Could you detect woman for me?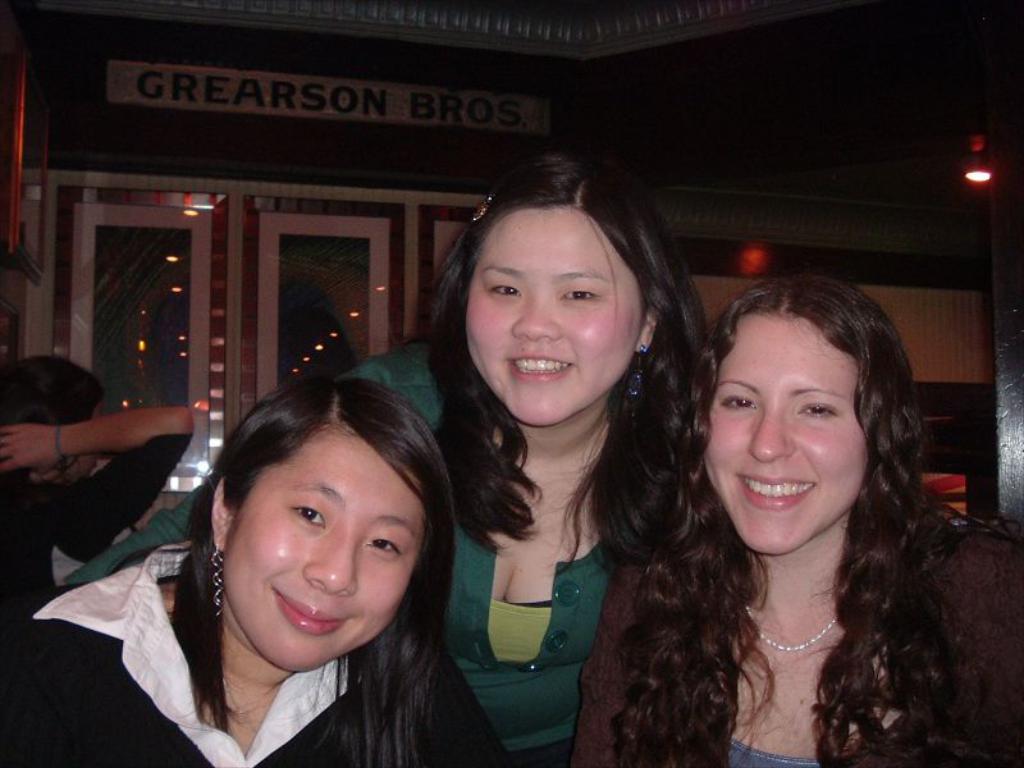
Detection result: rect(55, 146, 709, 767).
